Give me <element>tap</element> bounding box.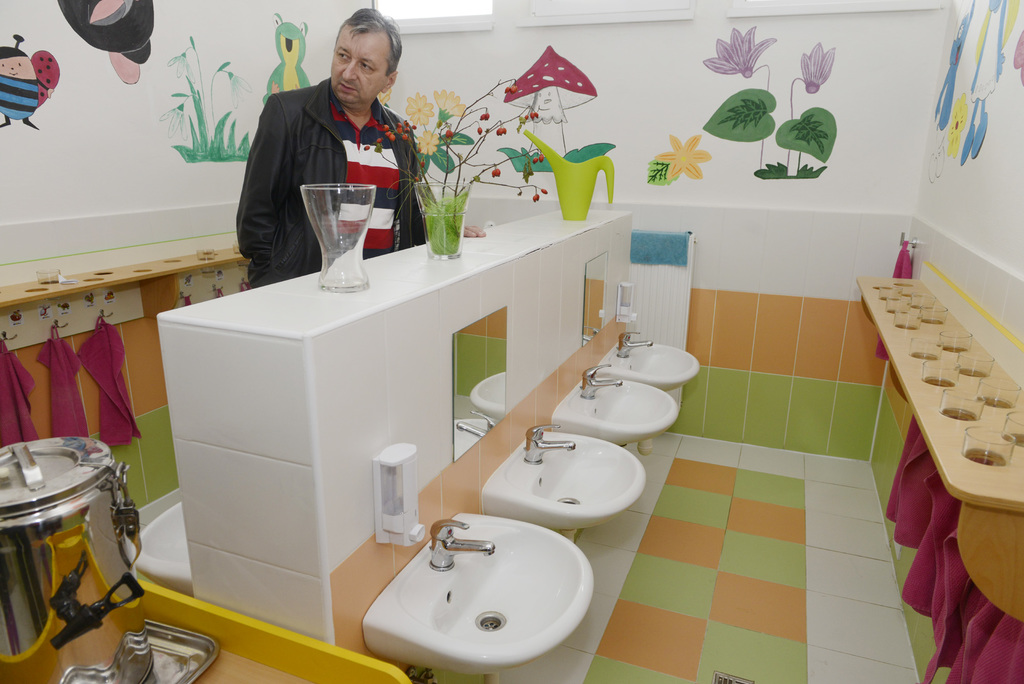
577,360,628,405.
